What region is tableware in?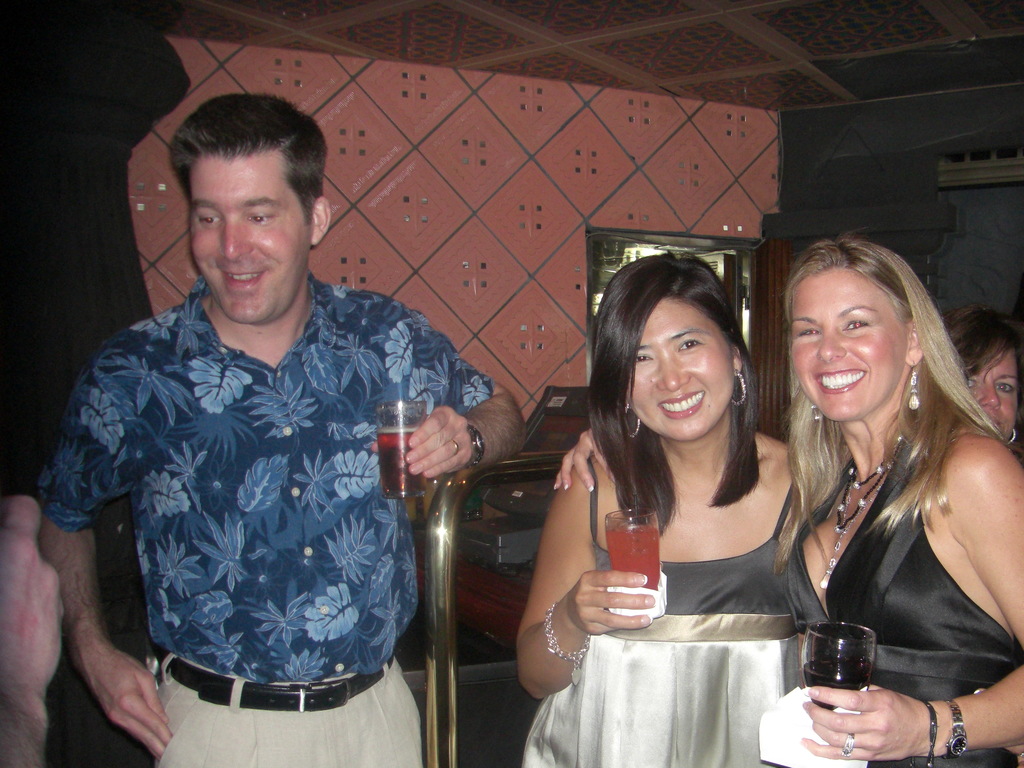
(left=617, top=504, right=676, bottom=589).
